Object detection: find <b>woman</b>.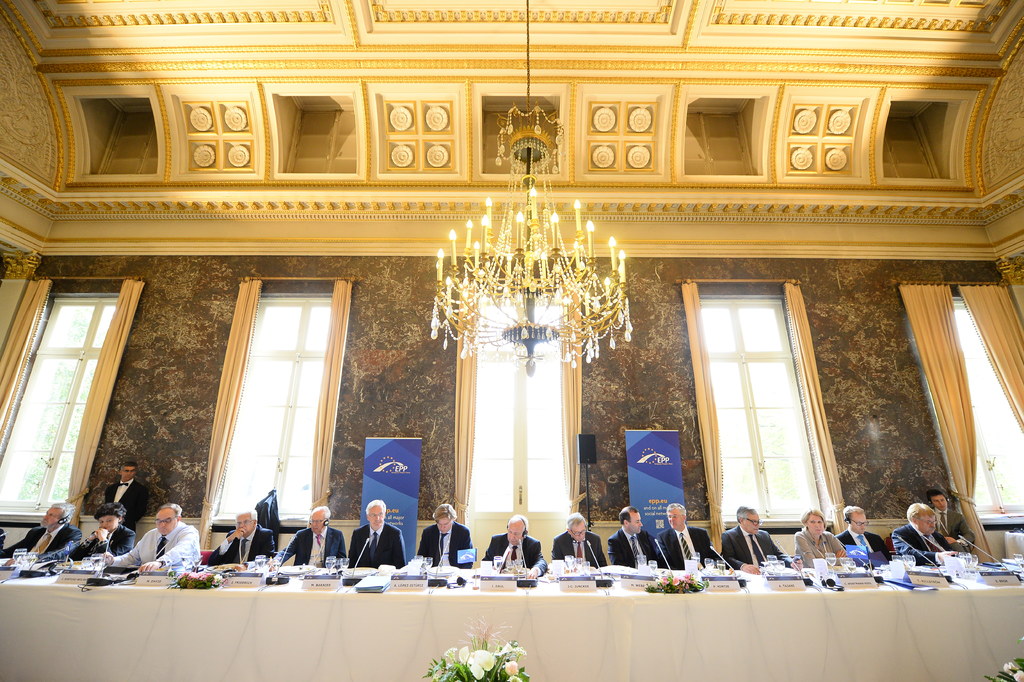
left=796, top=506, right=844, bottom=569.
